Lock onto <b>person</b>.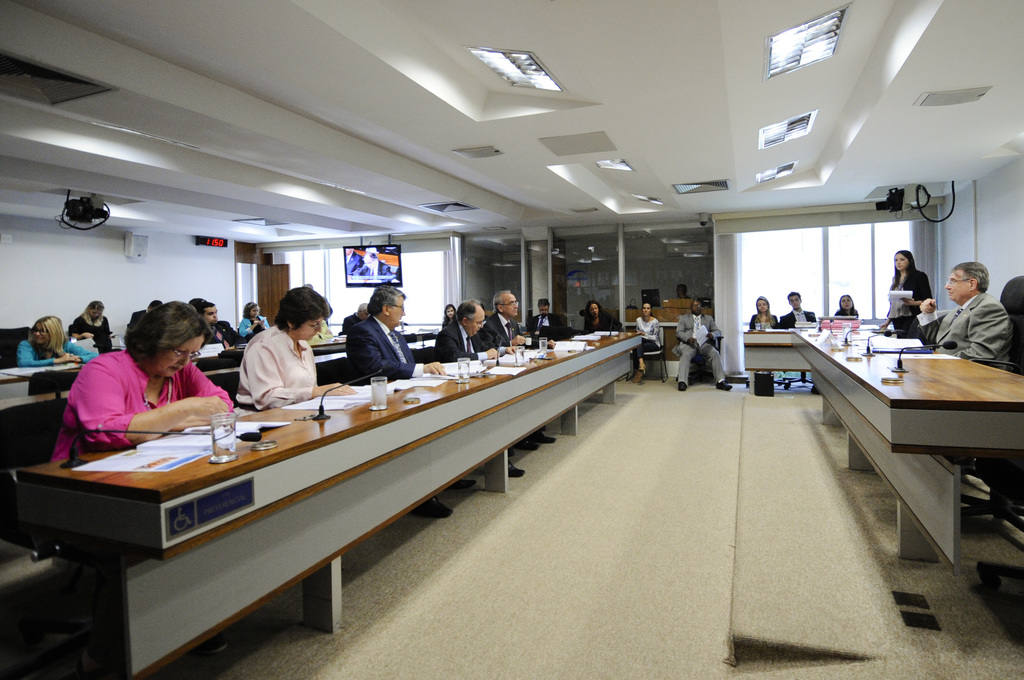
Locked: {"left": 782, "top": 289, "right": 821, "bottom": 331}.
